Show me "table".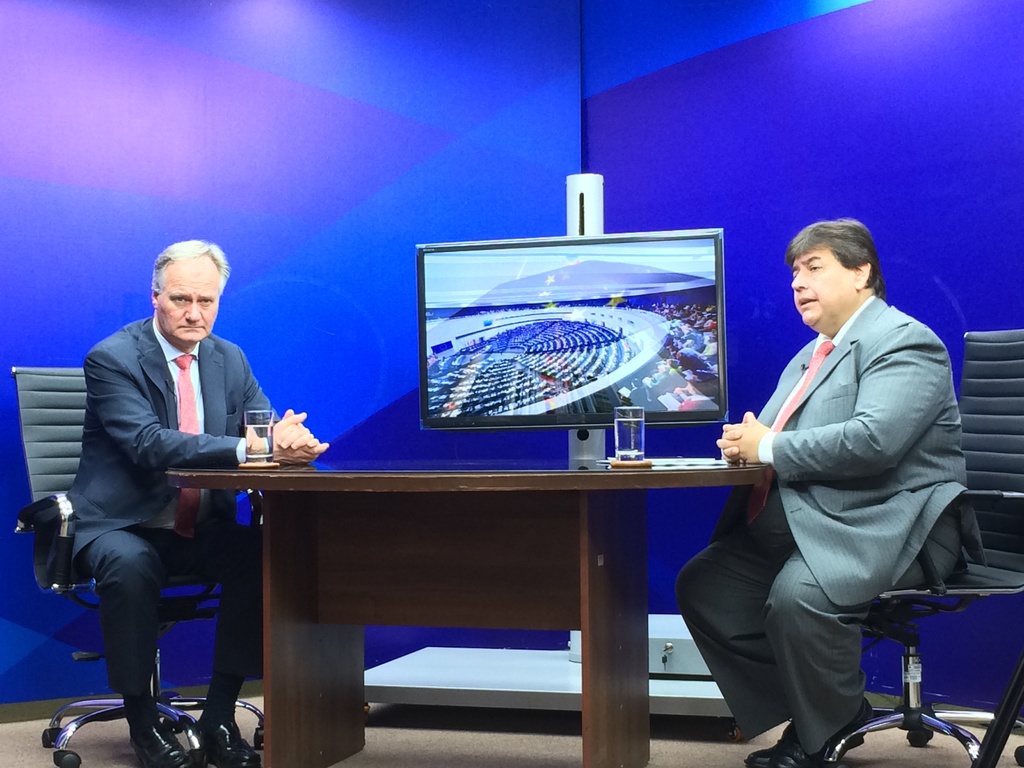
"table" is here: region(160, 429, 753, 741).
